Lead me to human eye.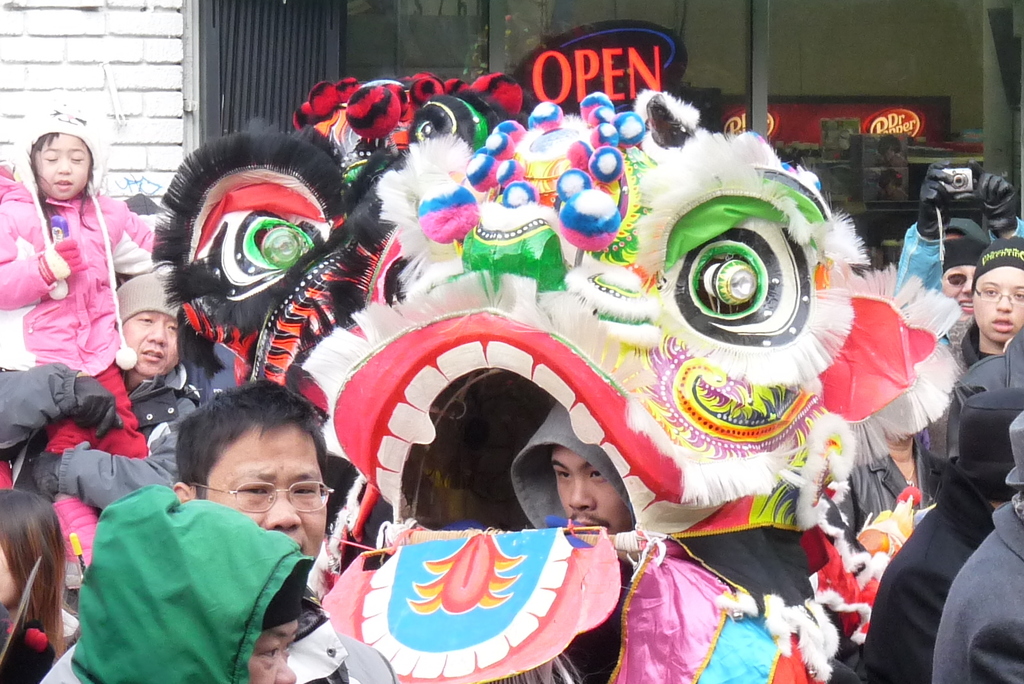
Lead to 136,314,154,325.
